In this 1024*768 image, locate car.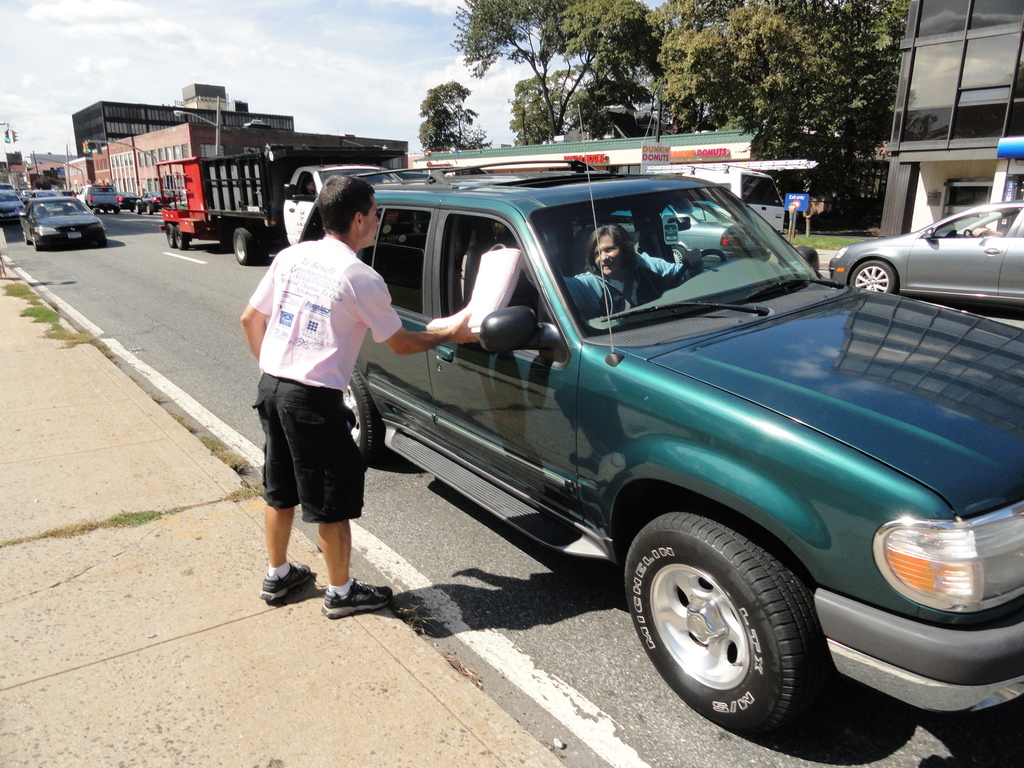
Bounding box: pyautogui.locateOnScreen(0, 184, 20, 219).
